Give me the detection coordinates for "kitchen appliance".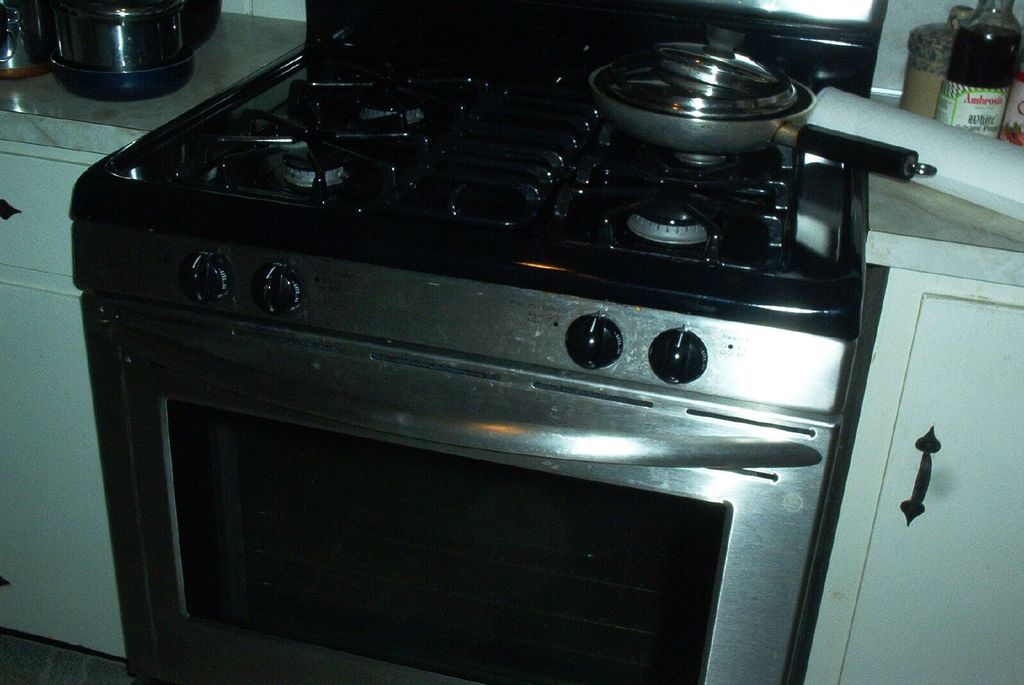
bbox(44, 0, 189, 93).
